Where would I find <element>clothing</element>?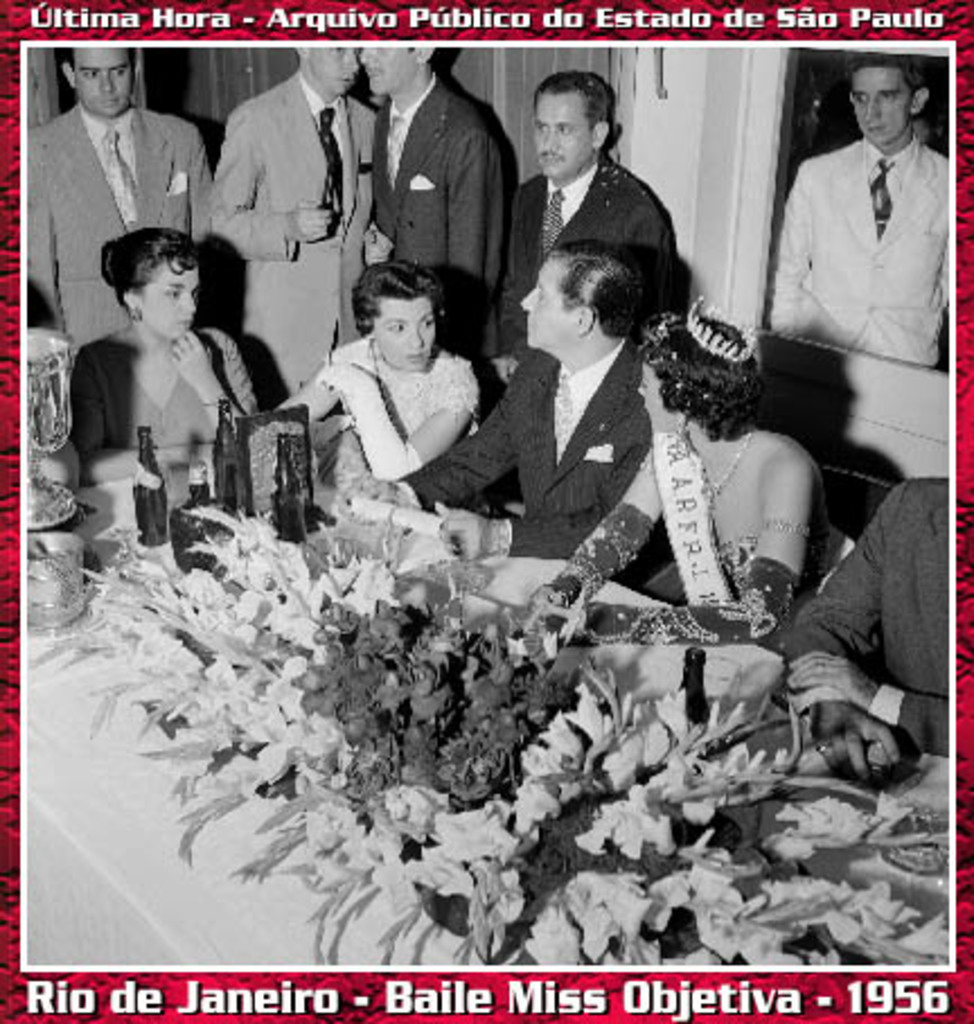
At (left=185, top=81, right=390, bottom=347).
